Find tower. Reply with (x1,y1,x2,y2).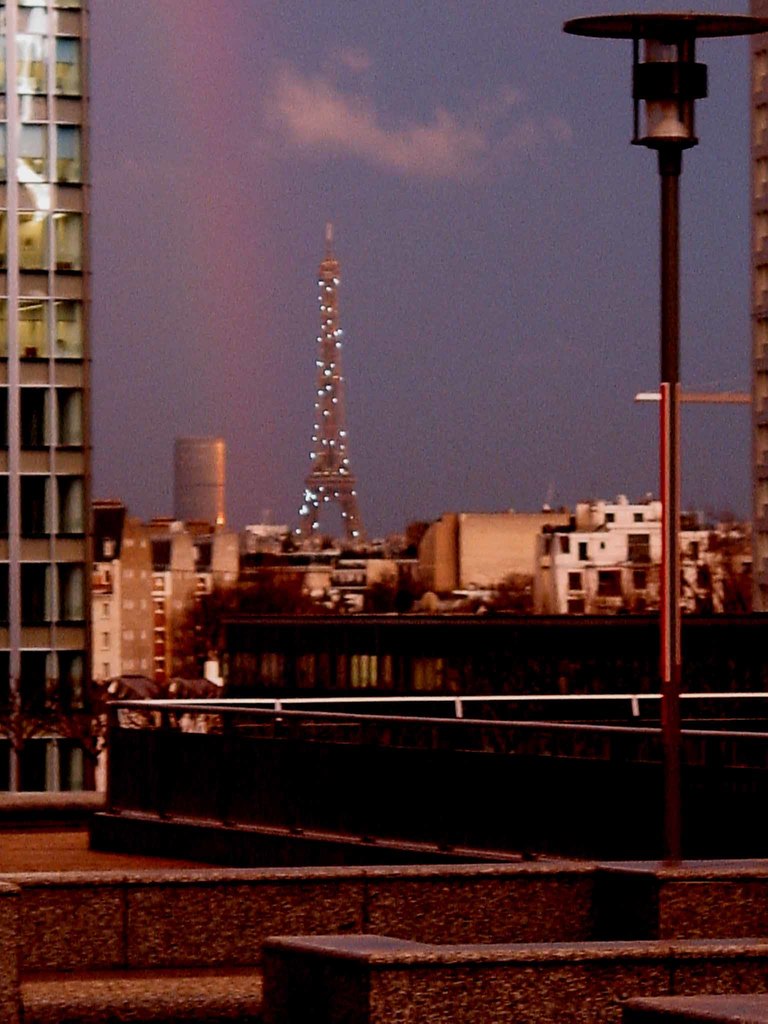
(0,3,107,817).
